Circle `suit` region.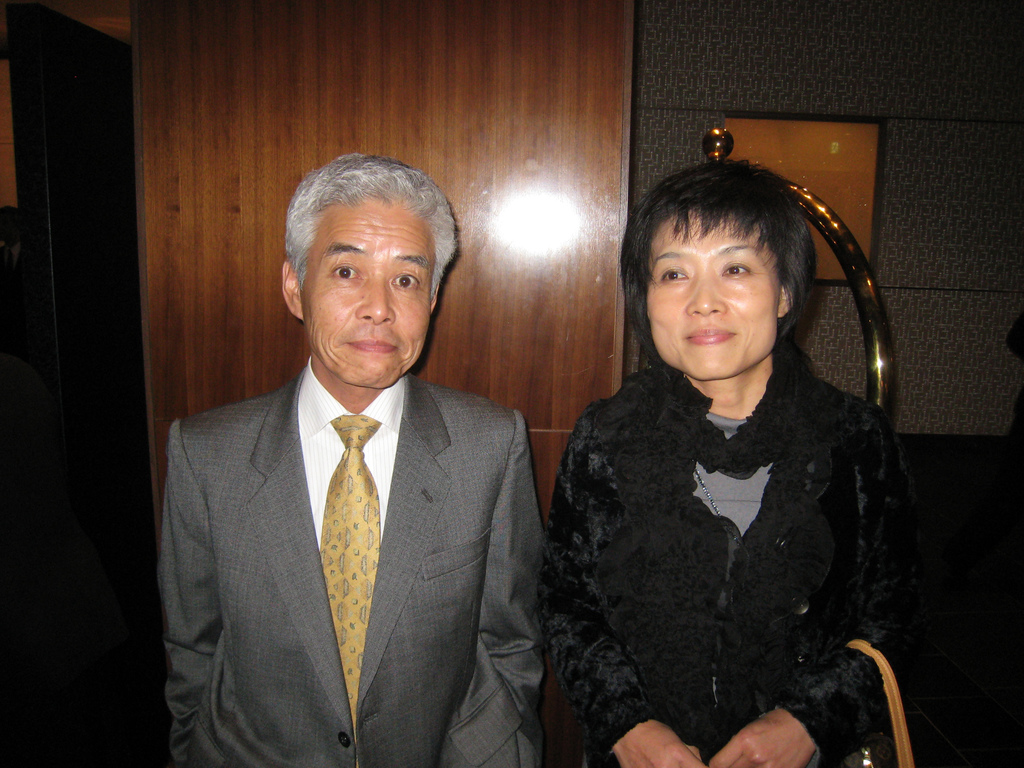
Region: bbox=(152, 356, 547, 767).
